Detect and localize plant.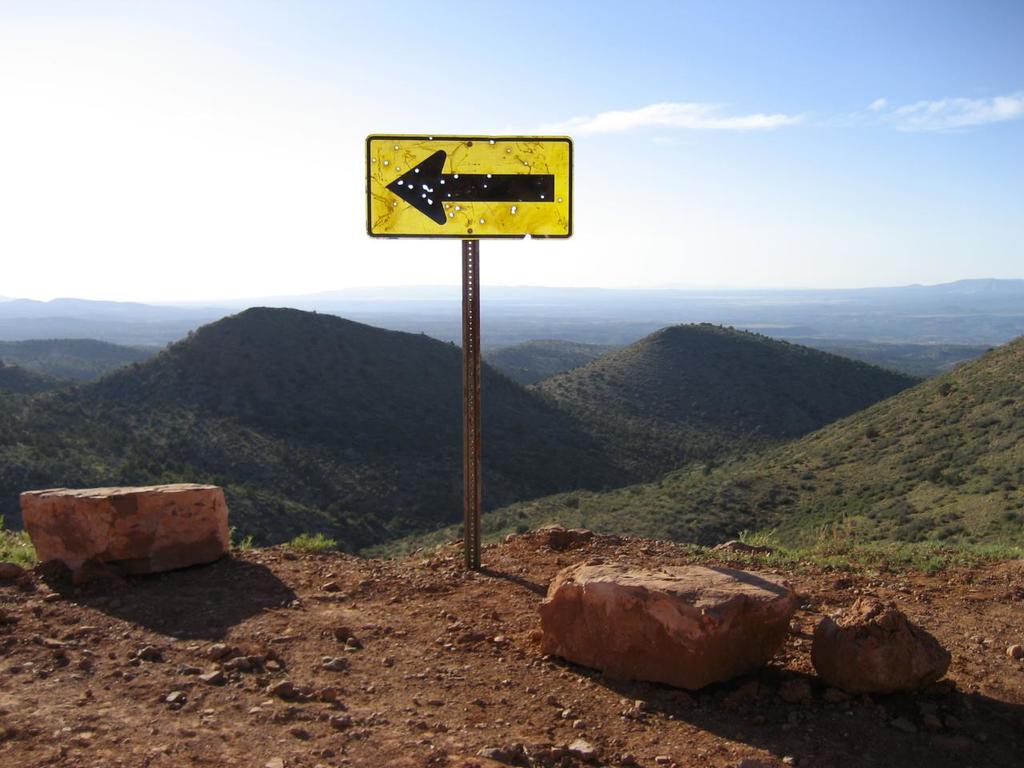
Localized at Rect(291, 521, 349, 555).
